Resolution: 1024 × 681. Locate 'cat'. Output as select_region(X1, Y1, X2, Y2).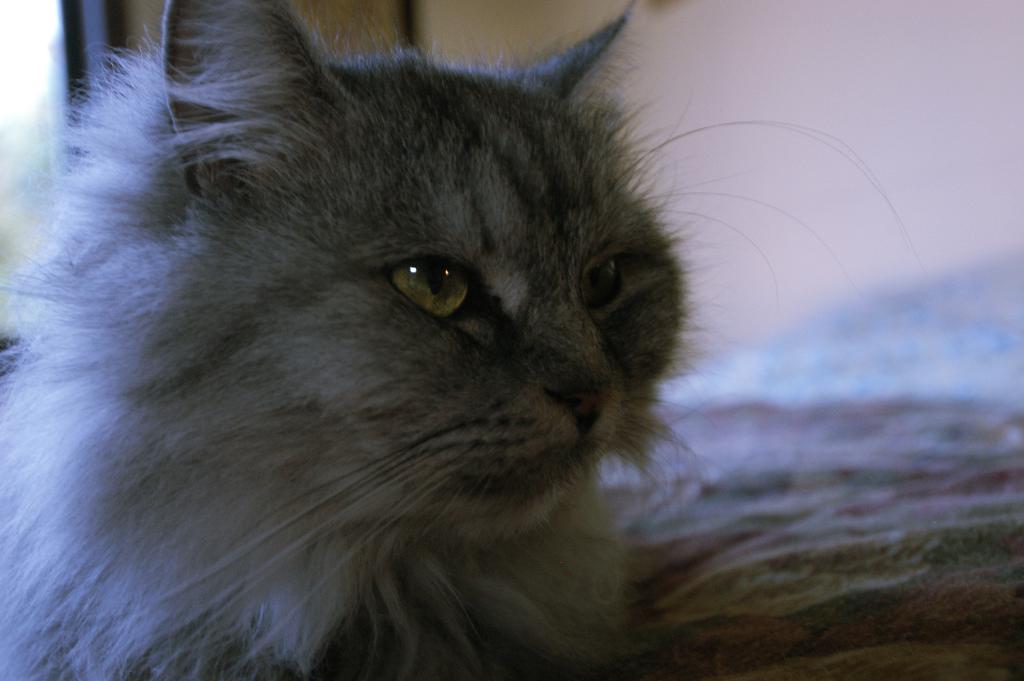
select_region(0, 0, 907, 680).
